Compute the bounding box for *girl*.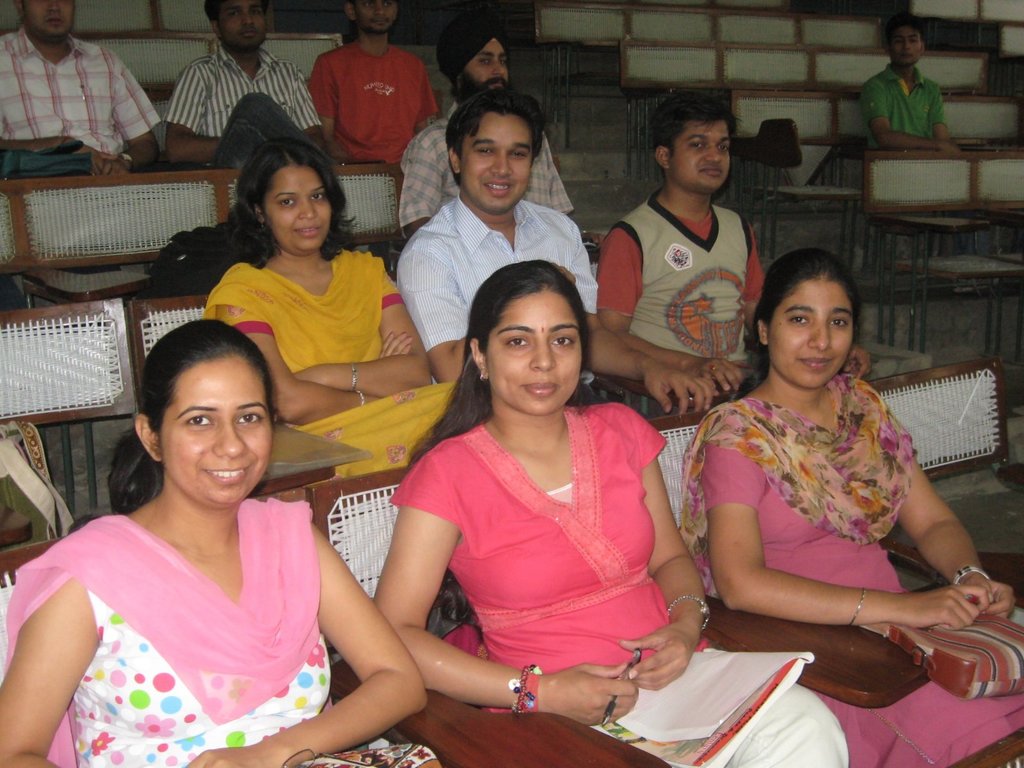
[x1=684, y1=248, x2=1023, y2=767].
